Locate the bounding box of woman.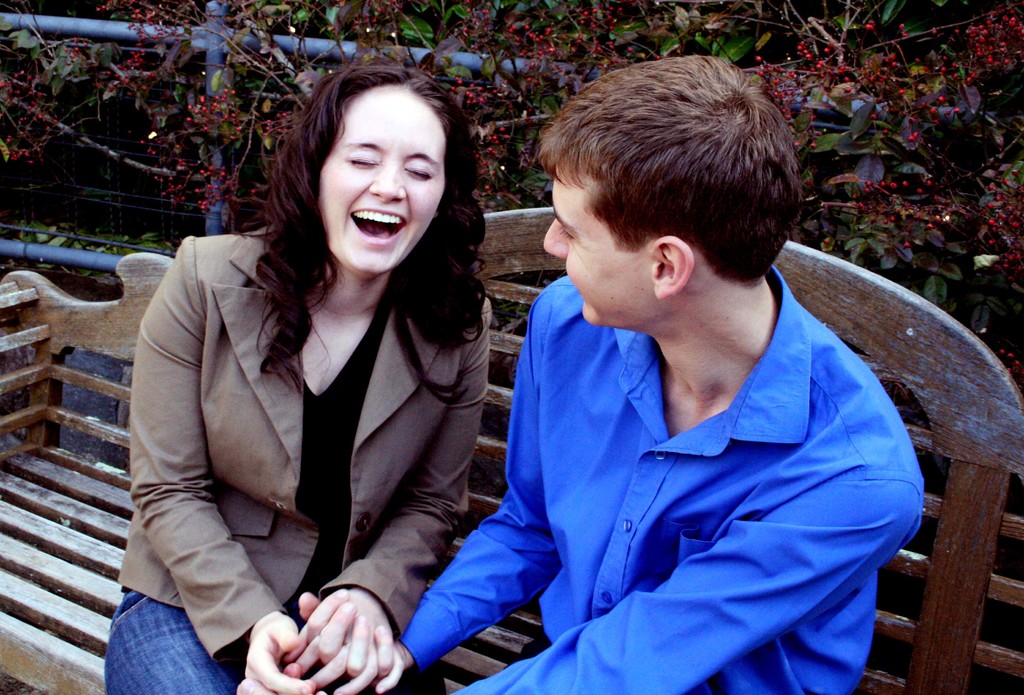
Bounding box: [x1=99, y1=83, x2=499, y2=684].
